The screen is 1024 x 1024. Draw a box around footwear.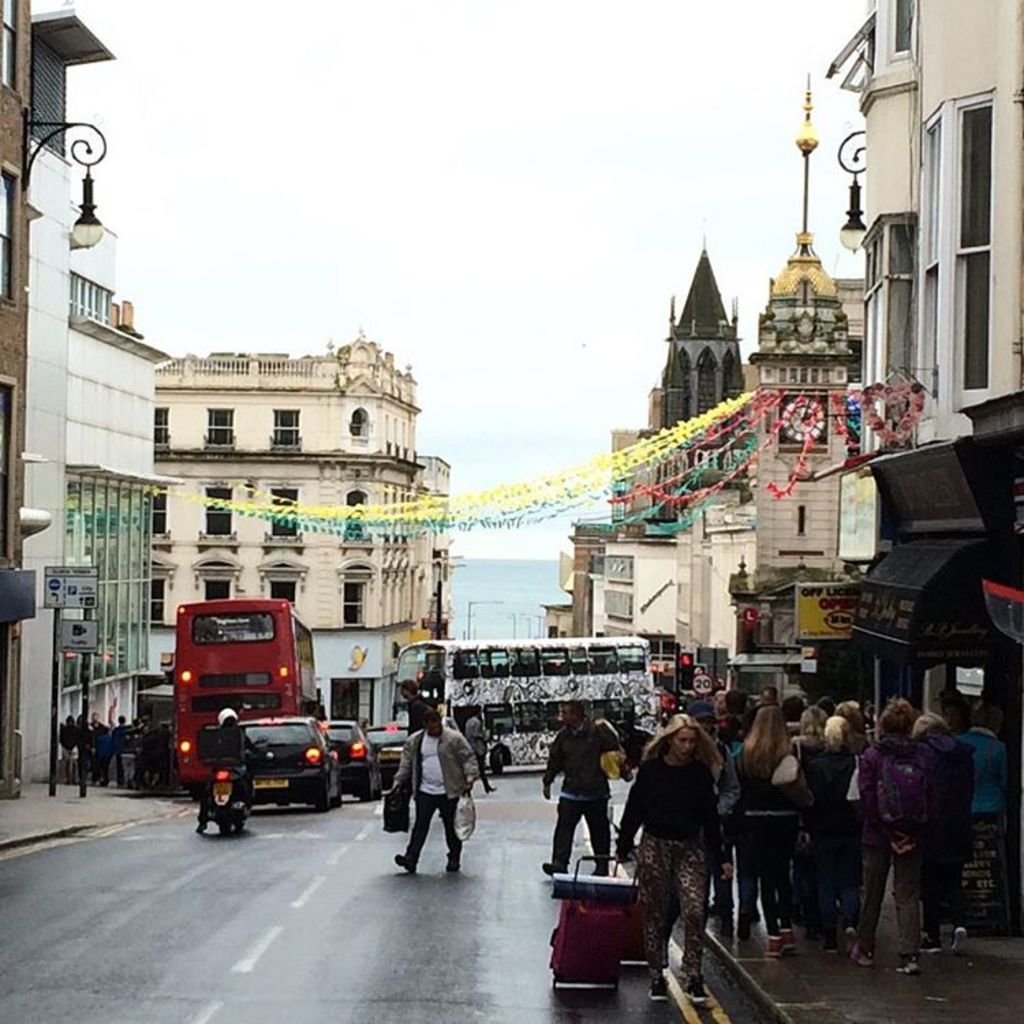
detection(765, 935, 780, 963).
